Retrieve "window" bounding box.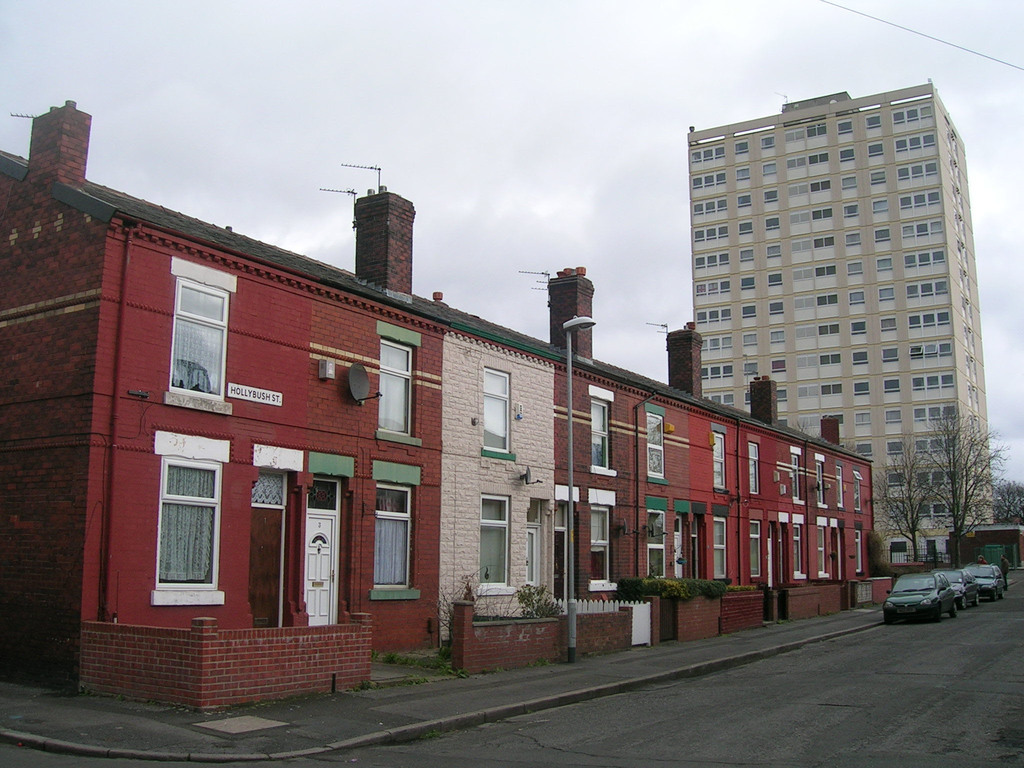
Bounding box: <box>877,317,895,330</box>.
